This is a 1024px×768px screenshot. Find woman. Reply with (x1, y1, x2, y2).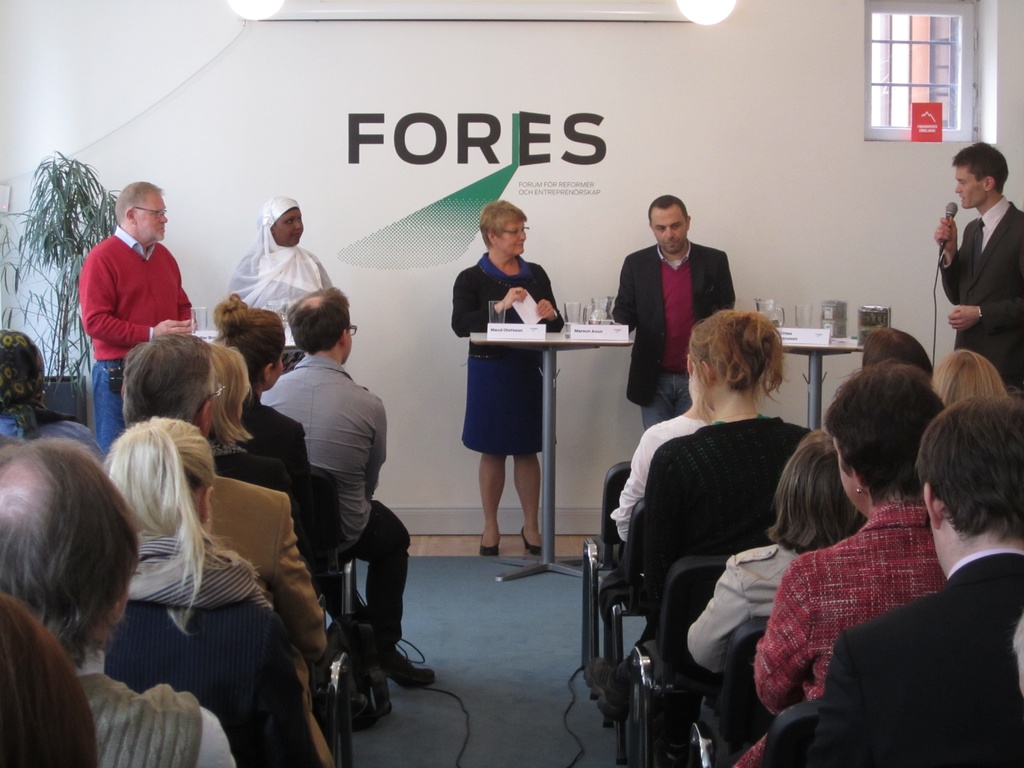
(107, 415, 334, 767).
